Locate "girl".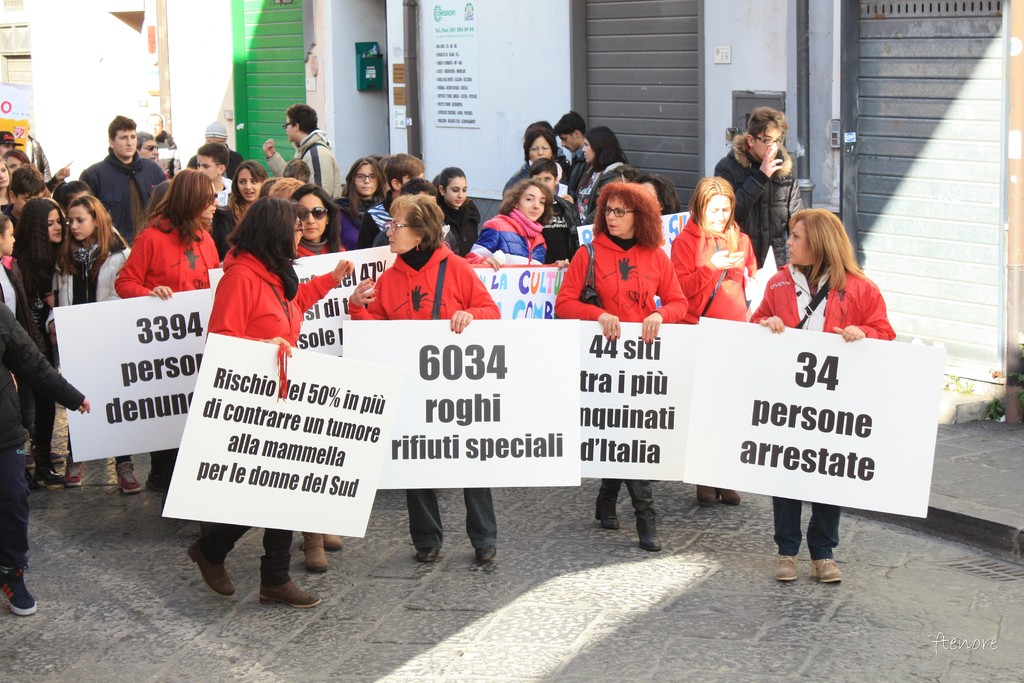
Bounding box: [225, 162, 268, 233].
